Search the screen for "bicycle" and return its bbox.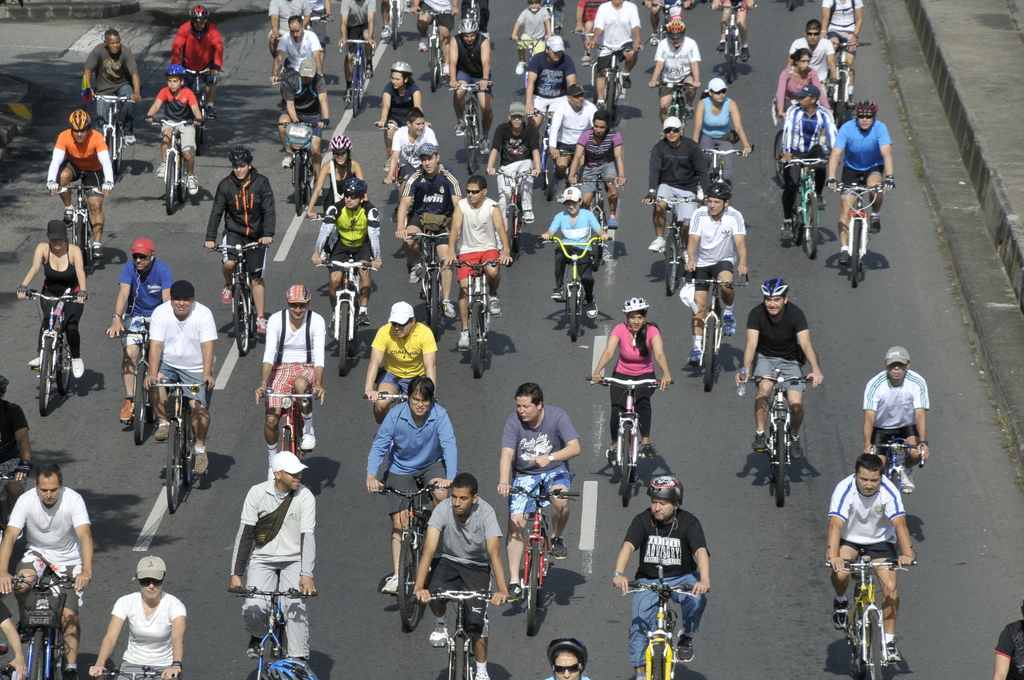
Found: 381 174 420 219.
